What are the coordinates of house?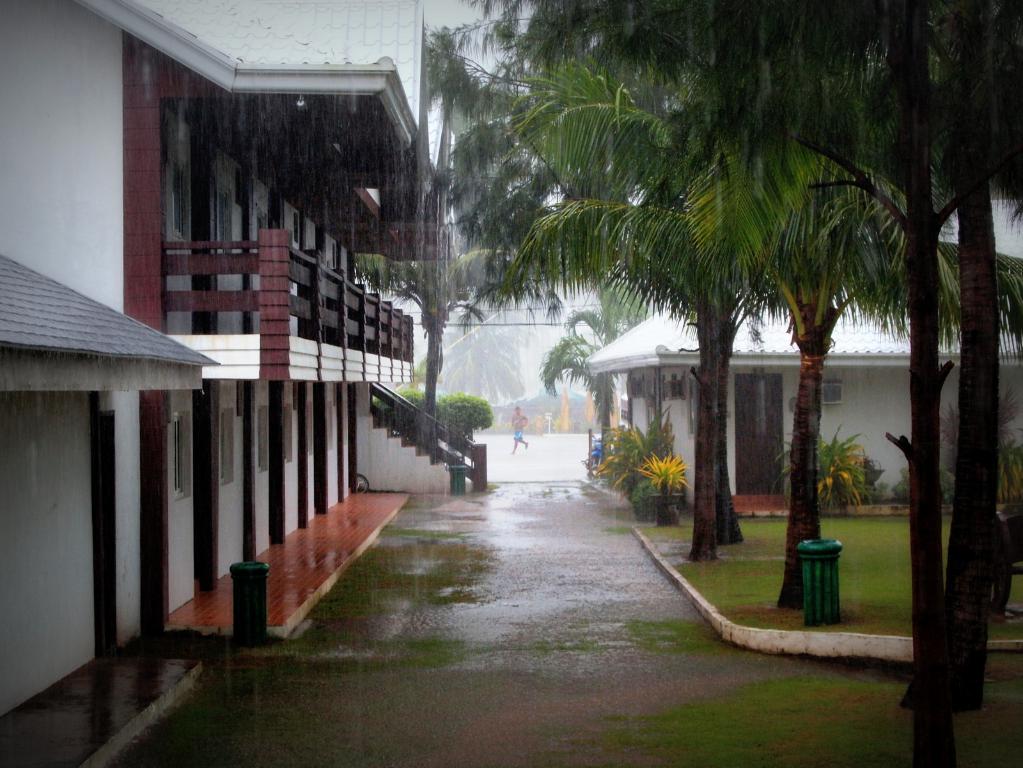
crop(585, 198, 1022, 517).
